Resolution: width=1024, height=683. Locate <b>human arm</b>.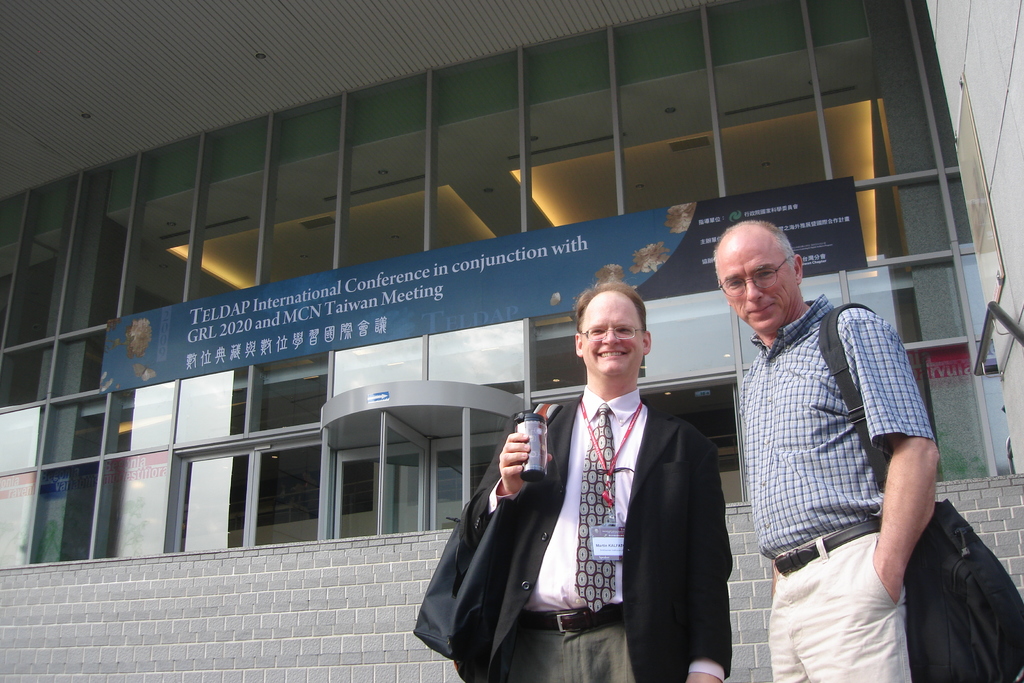
684/432/732/682.
